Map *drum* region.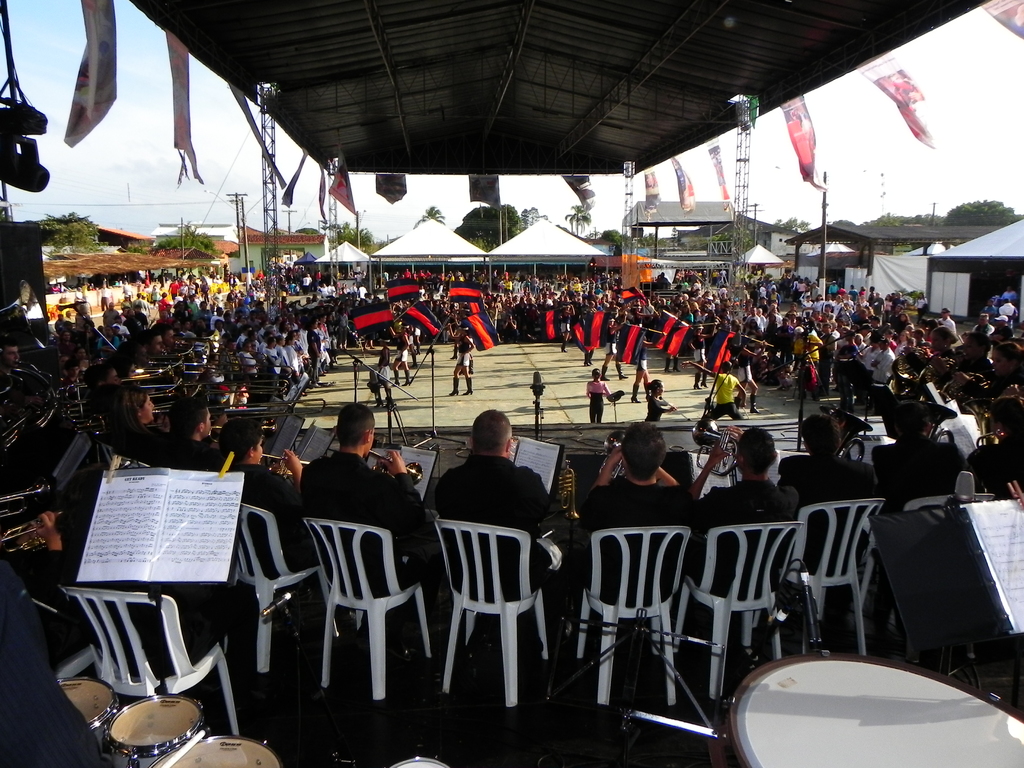
Mapped to <box>385,756,451,767</box>.
